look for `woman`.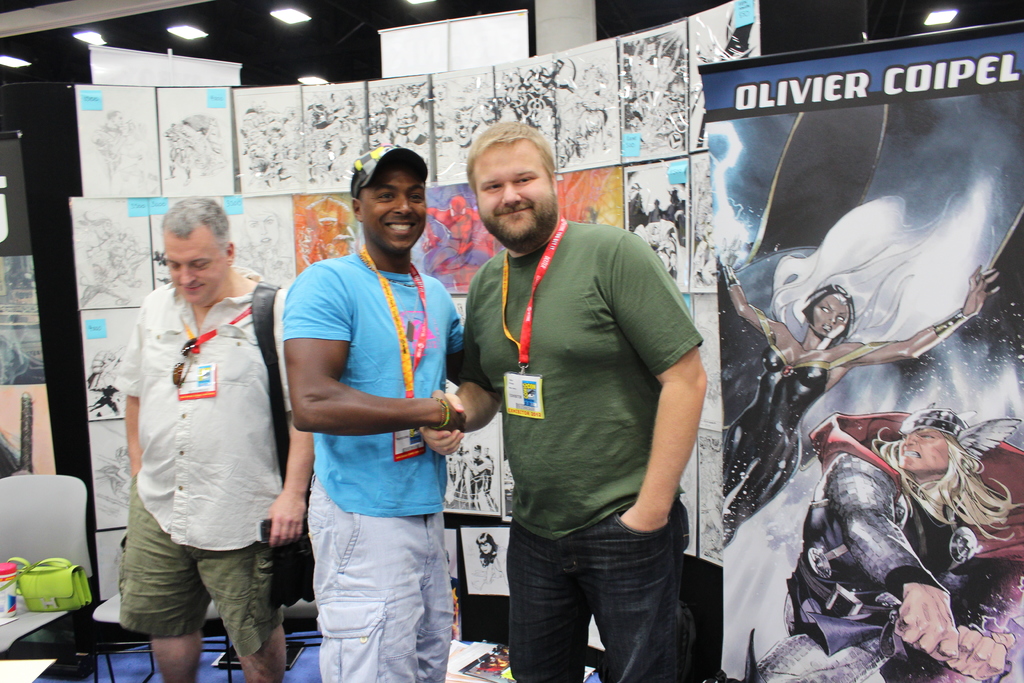
Found: x1=111, y1=119, x2=154, y2=193.
